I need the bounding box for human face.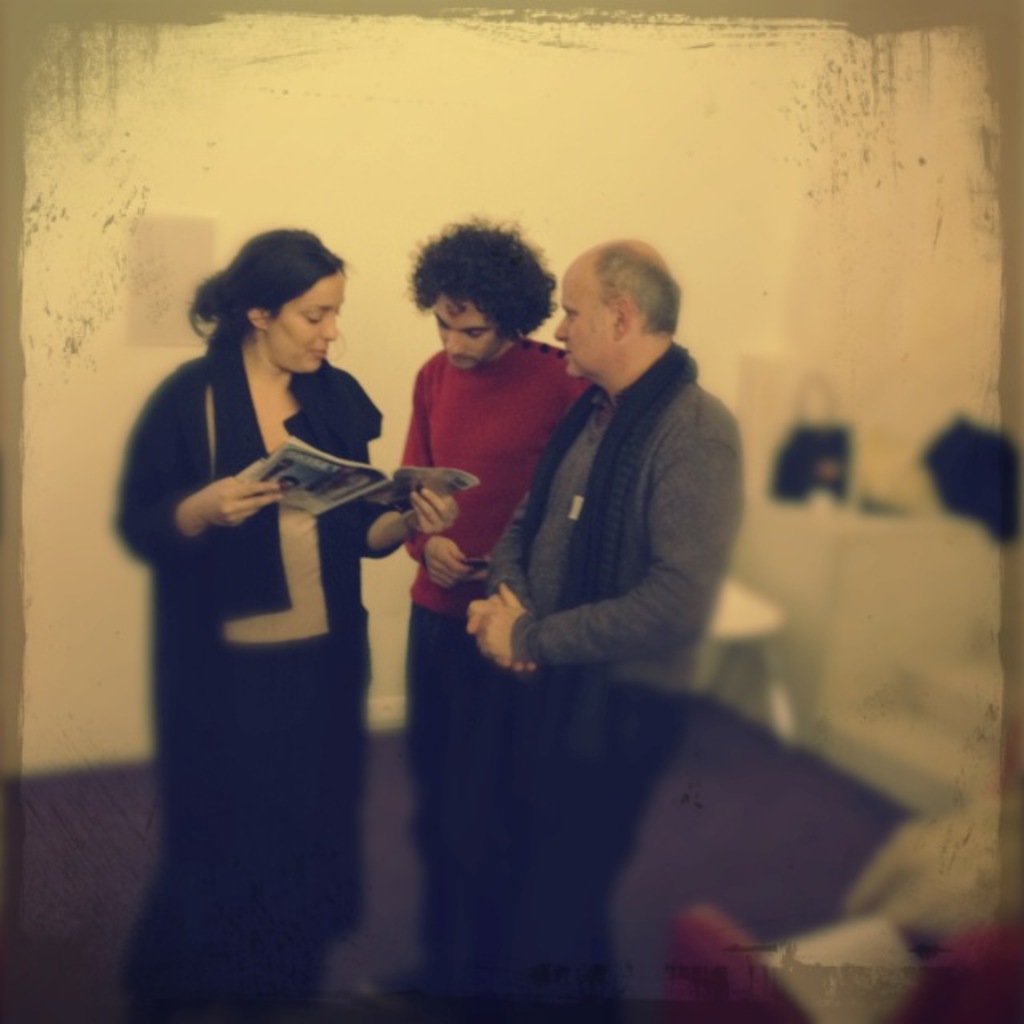
Here it is: [270, 269, 344, 373].
